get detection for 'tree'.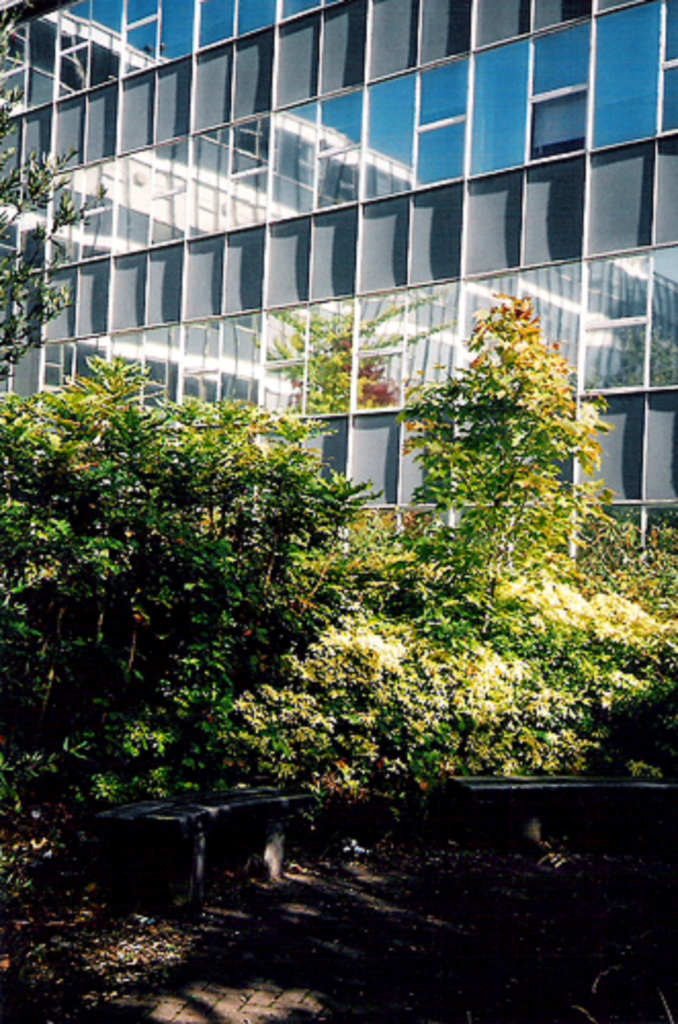
Detection: box=[395, 297, 621, 674].
